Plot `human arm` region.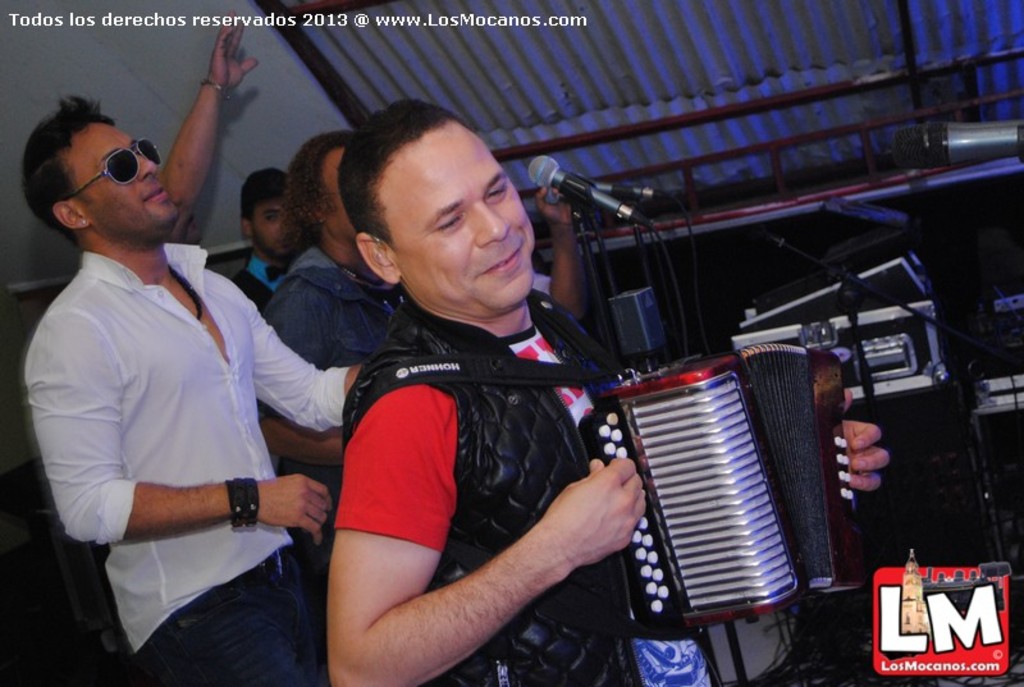
Plotted at region(540, 180, 590, 325).
